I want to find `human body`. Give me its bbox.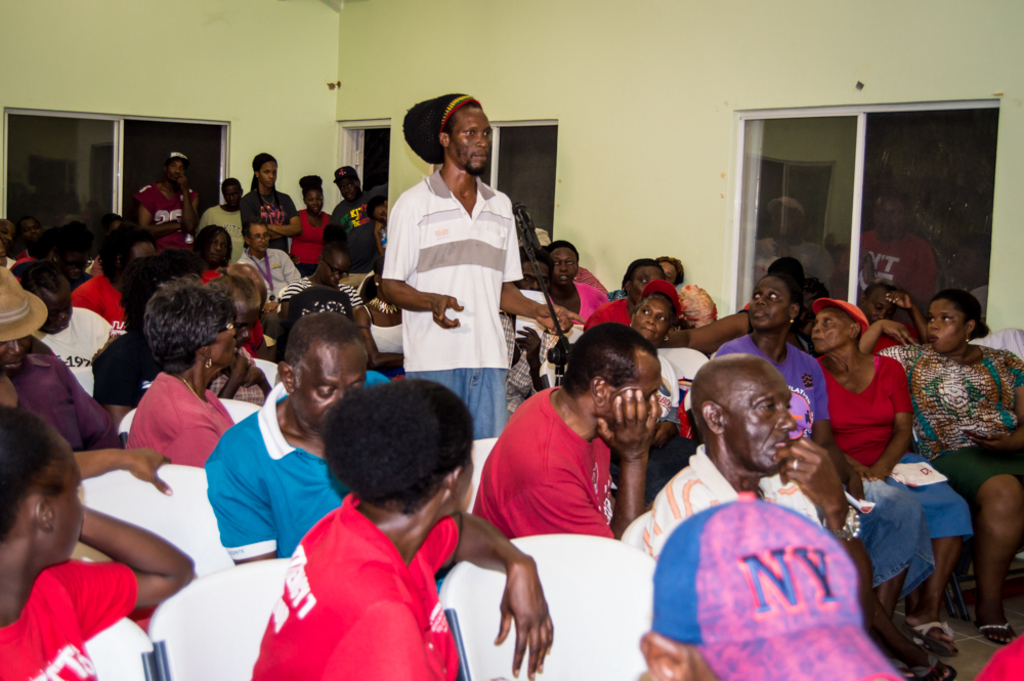
x1=291 y1=212 x2=337 y2=270.
